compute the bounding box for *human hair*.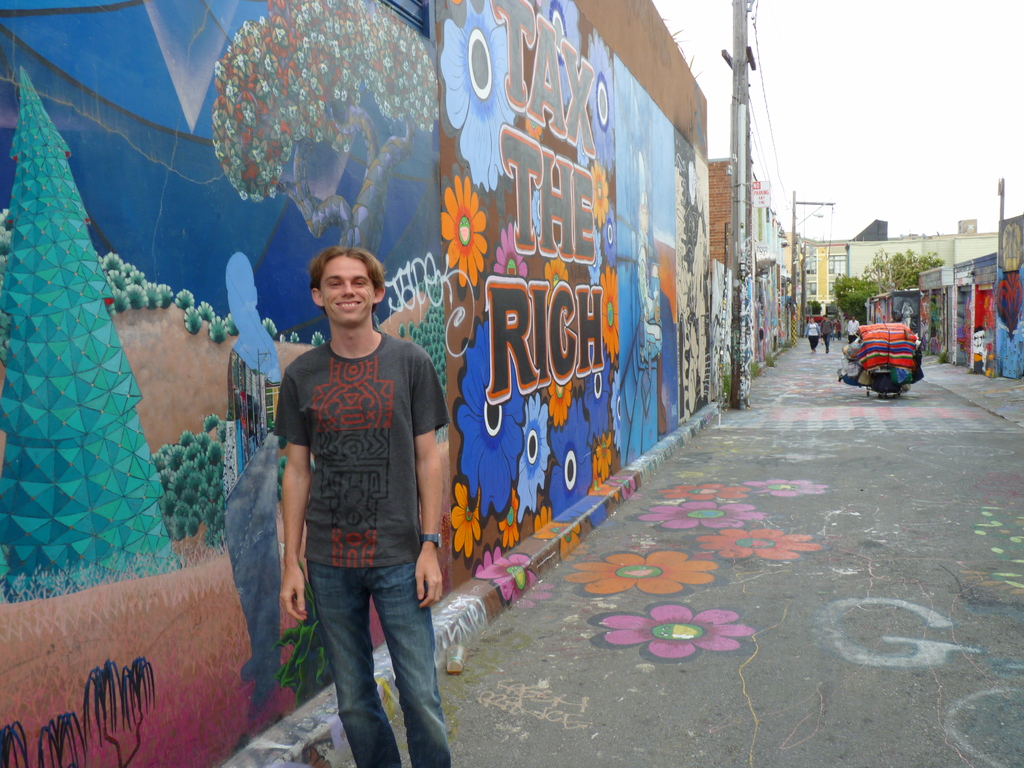
[x1=305, y1=238, x2=382, y2=317].
